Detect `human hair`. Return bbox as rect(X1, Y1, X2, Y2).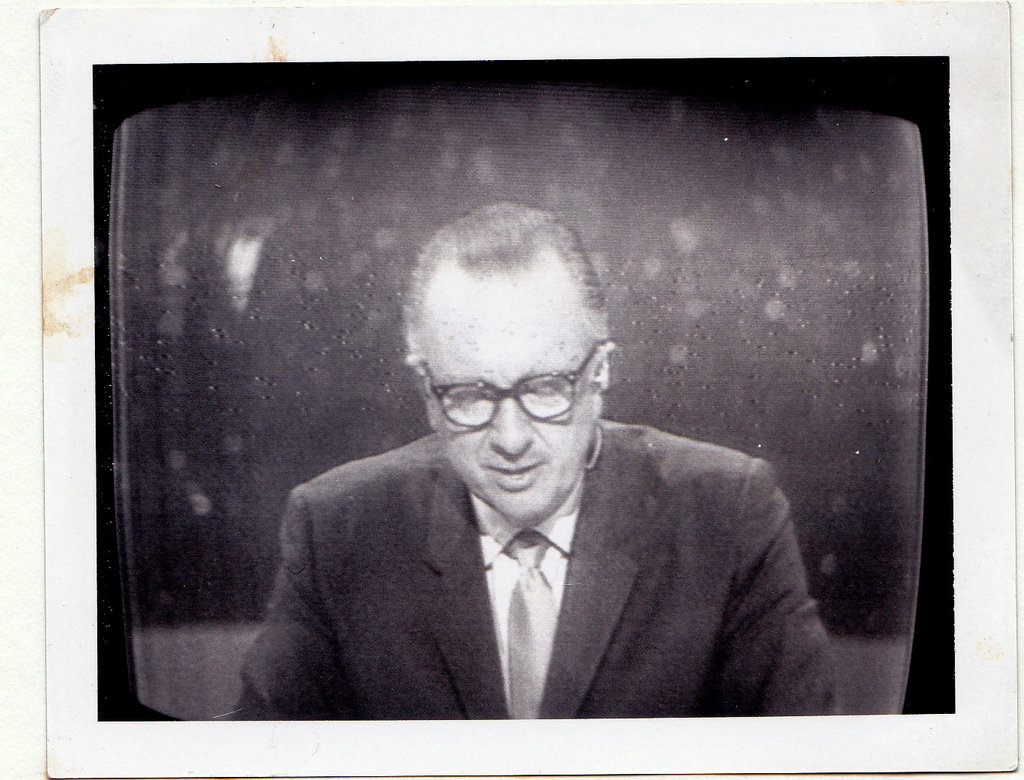
rect(393, 192, 613, 383).
